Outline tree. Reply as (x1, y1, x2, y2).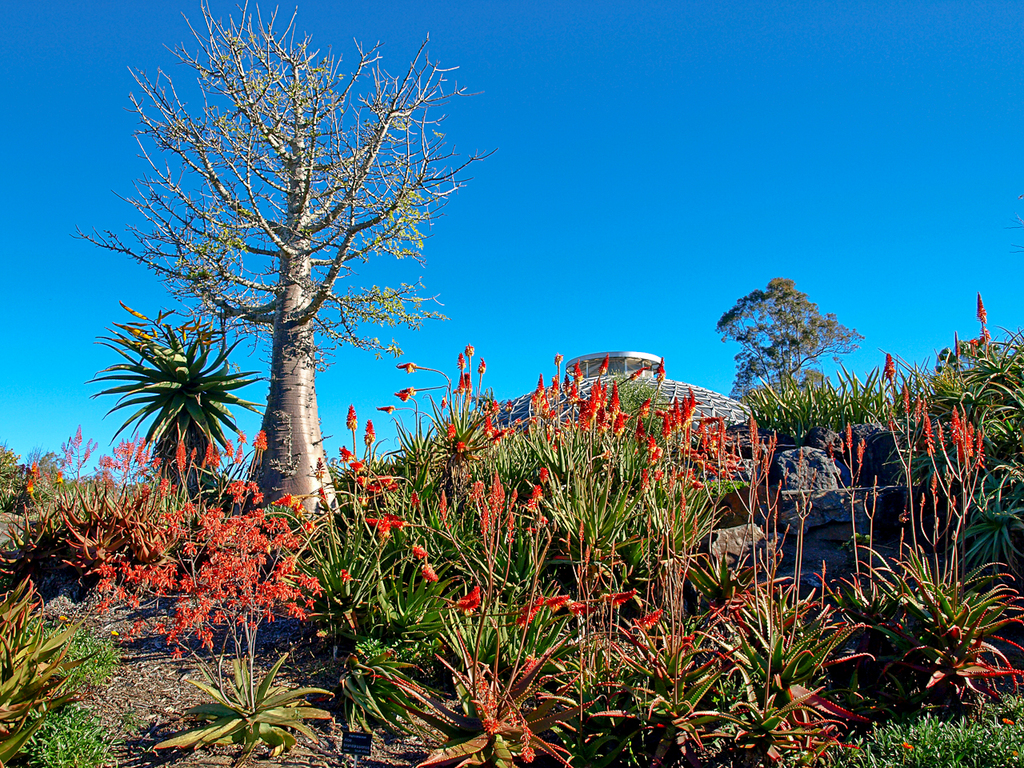
(715, 278, 866, 400).
